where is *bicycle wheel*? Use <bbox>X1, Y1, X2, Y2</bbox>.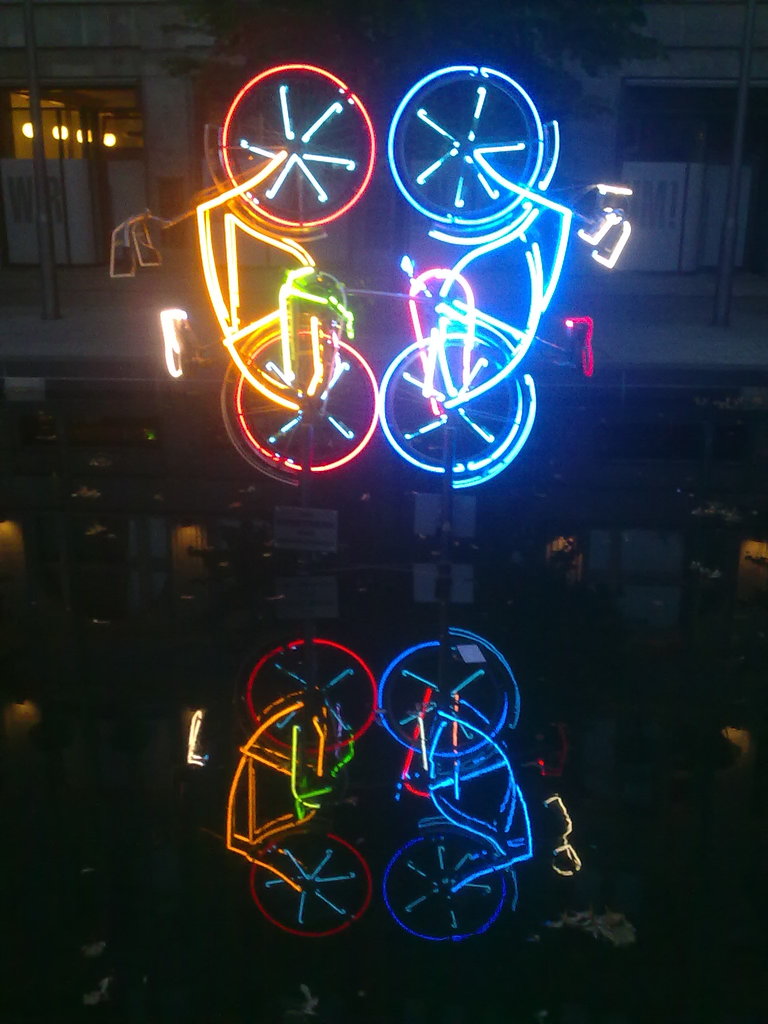
<bbox>377, 335, 527, 472</bbox>.
